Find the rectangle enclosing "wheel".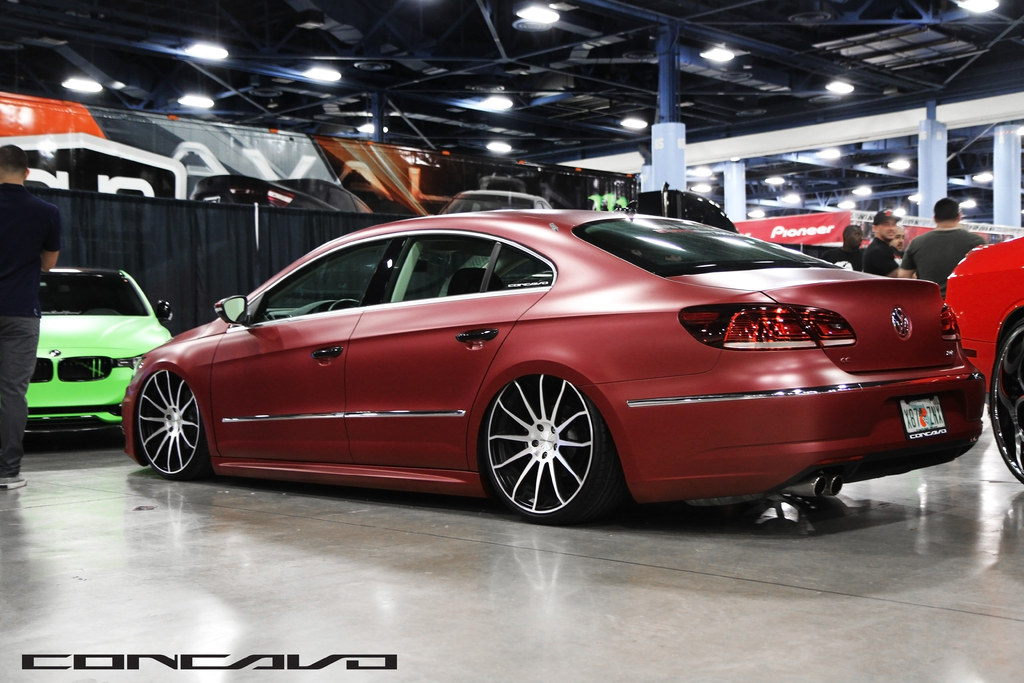
986,320,1023,488.
